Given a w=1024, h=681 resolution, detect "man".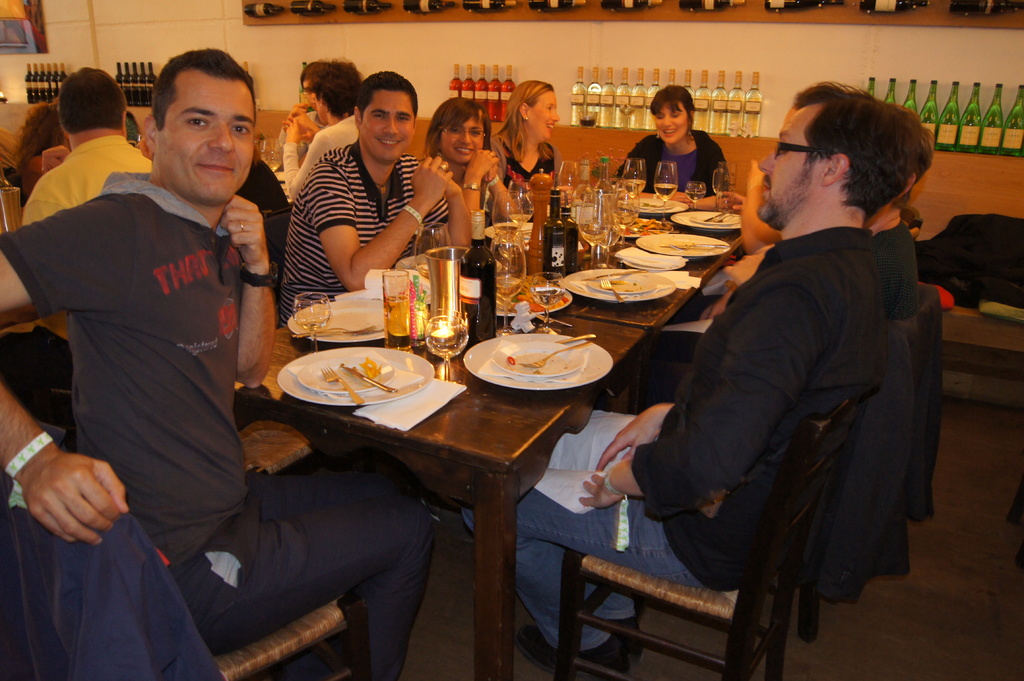
pyautogui.locateOnScreen(19, 68, 147, 227).
